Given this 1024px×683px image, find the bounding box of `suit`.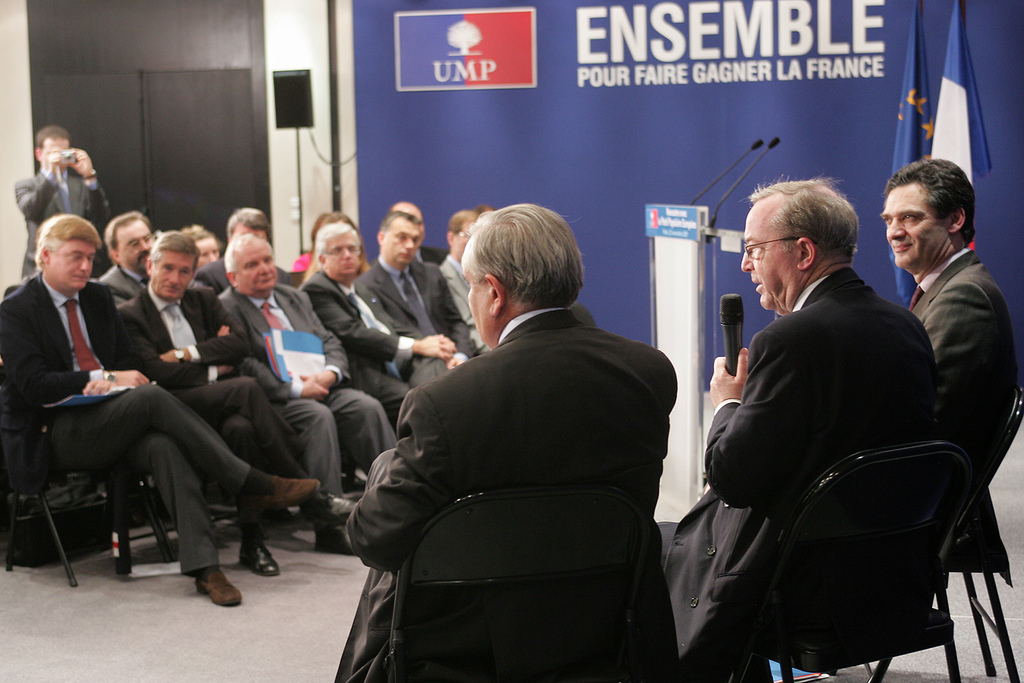
rect(682, 210, 988, 670).
